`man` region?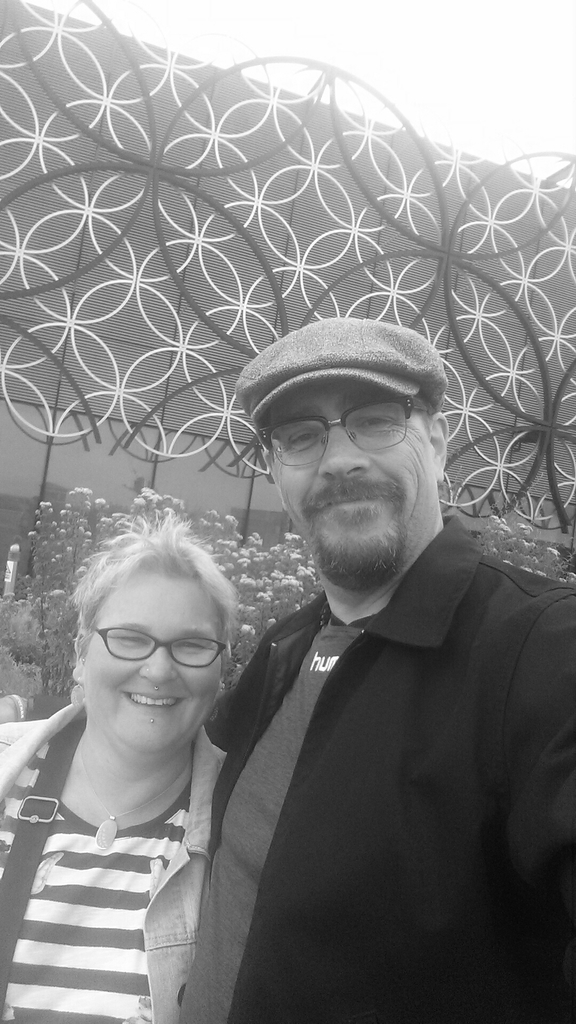
170,310,572,1016
